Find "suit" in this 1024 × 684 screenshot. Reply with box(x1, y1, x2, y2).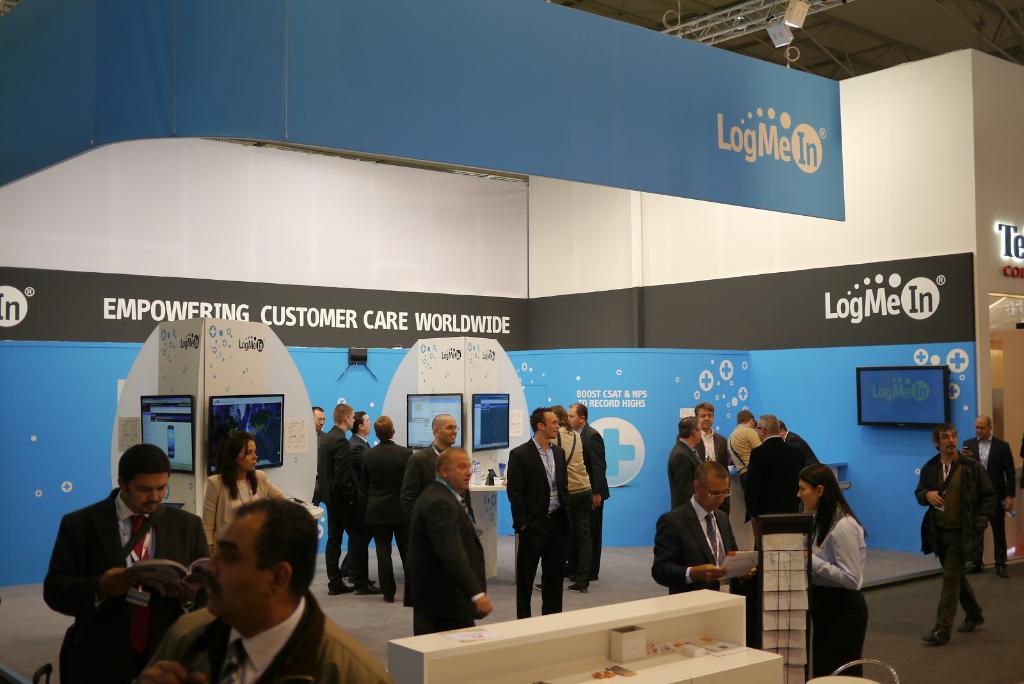
box(311, 426, 364, 587).
